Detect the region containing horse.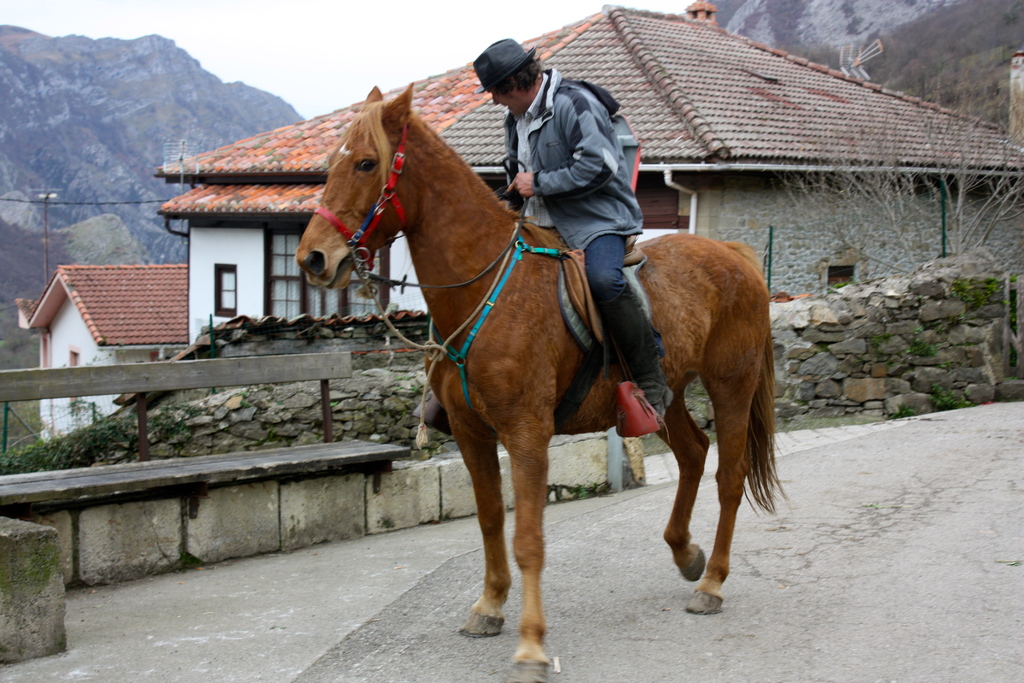
pyautogui.locateOnScreen(286, 81, 789, 682).
